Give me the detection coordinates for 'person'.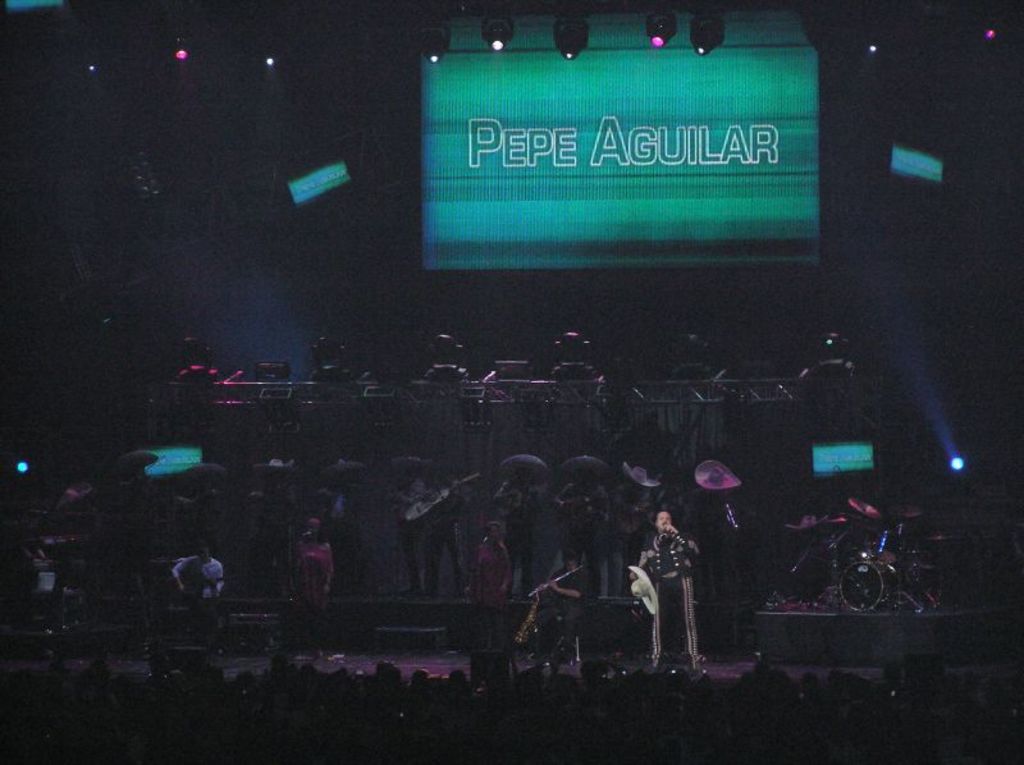
[left=419, top=467, right=461, bottom=599].
